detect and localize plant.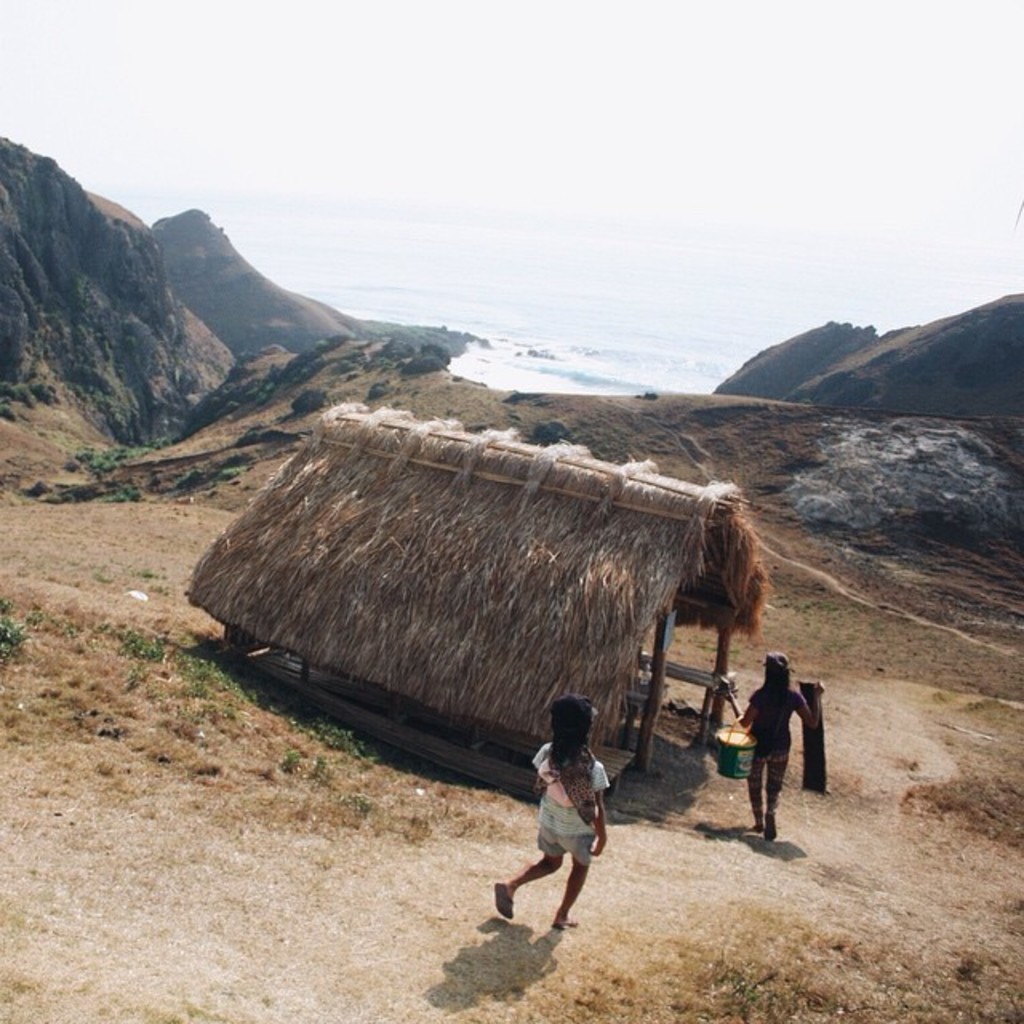
Localized at (x1=0, y1=611, x2=30, y2=658).
